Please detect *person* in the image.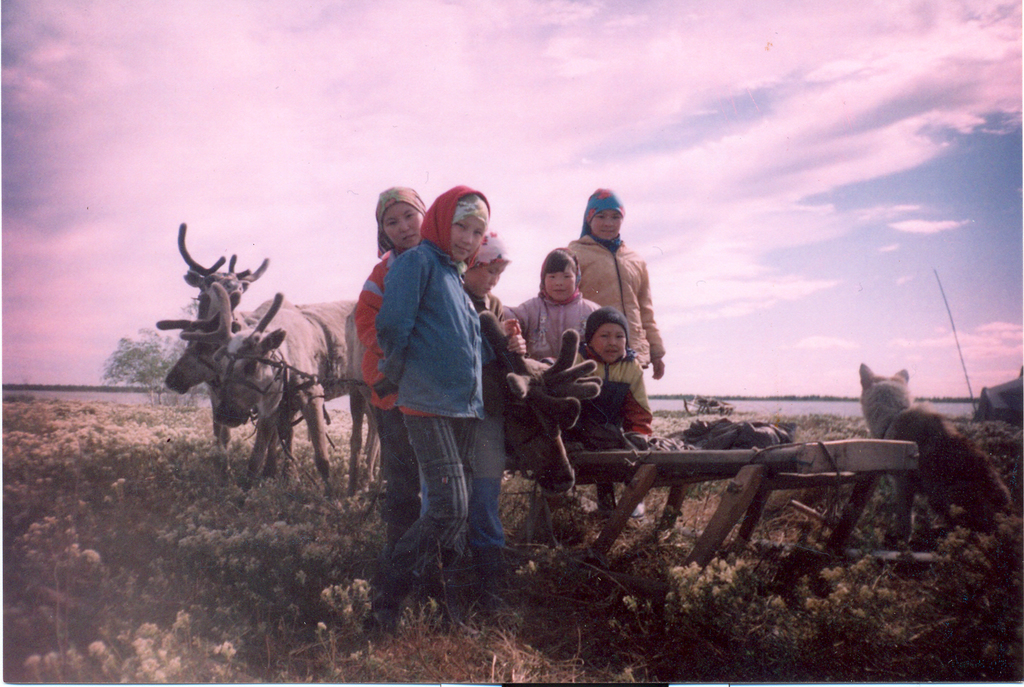
bbox=[496, 235, 602, 527].
